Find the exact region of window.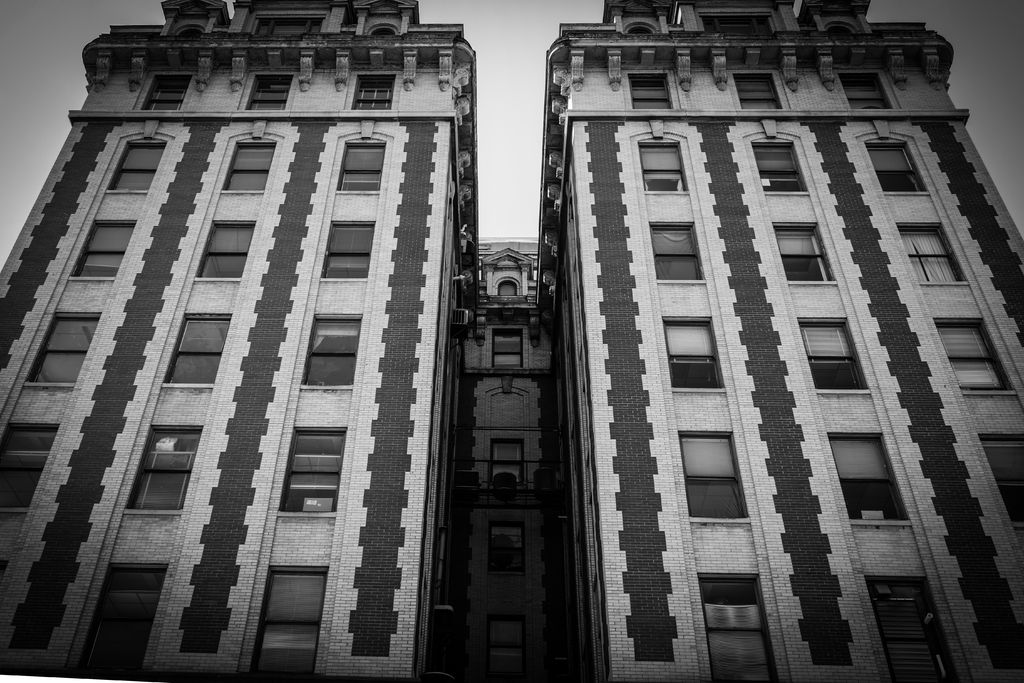
Exact region: region(679, 423, 768, 529).
